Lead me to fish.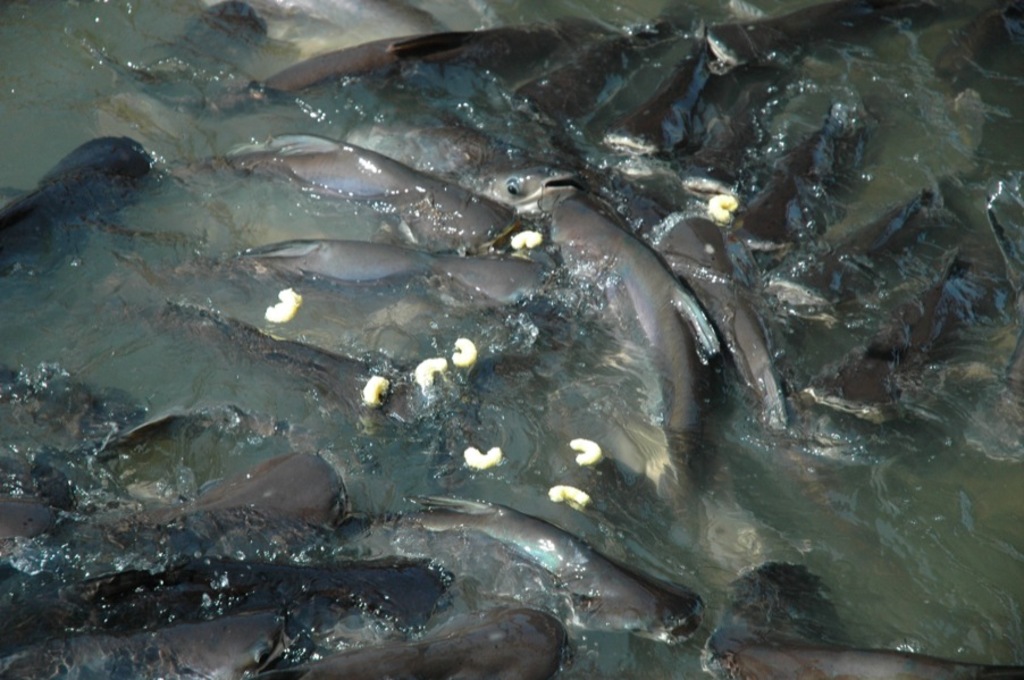
Lead to bbox(507, 2, 720, 132).
